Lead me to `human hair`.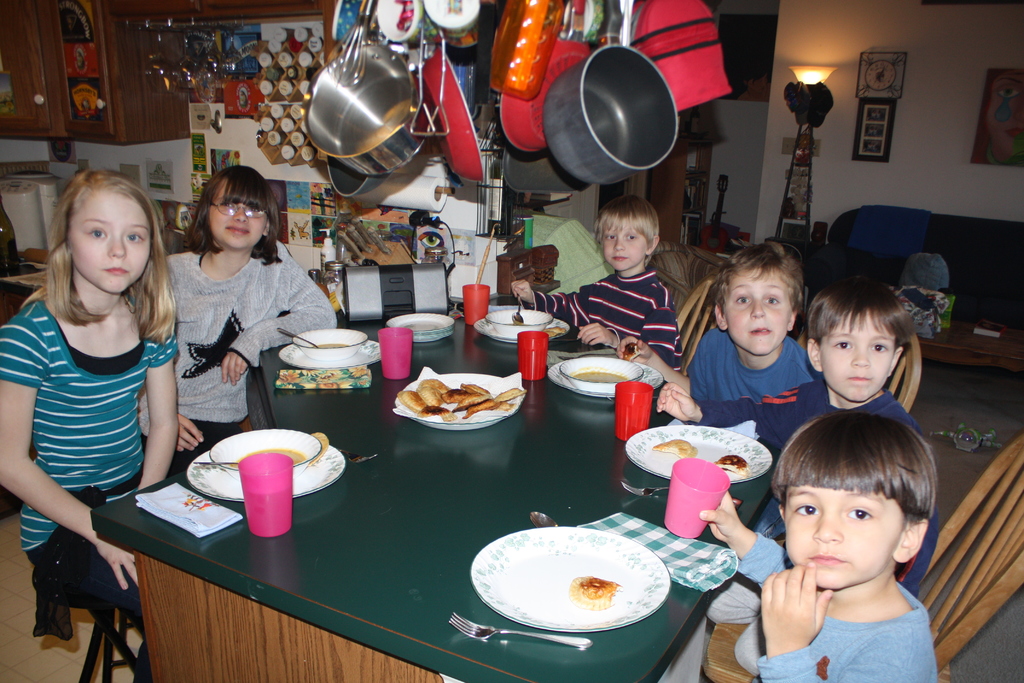
Lead to detection(35, 167, 159, 349).
